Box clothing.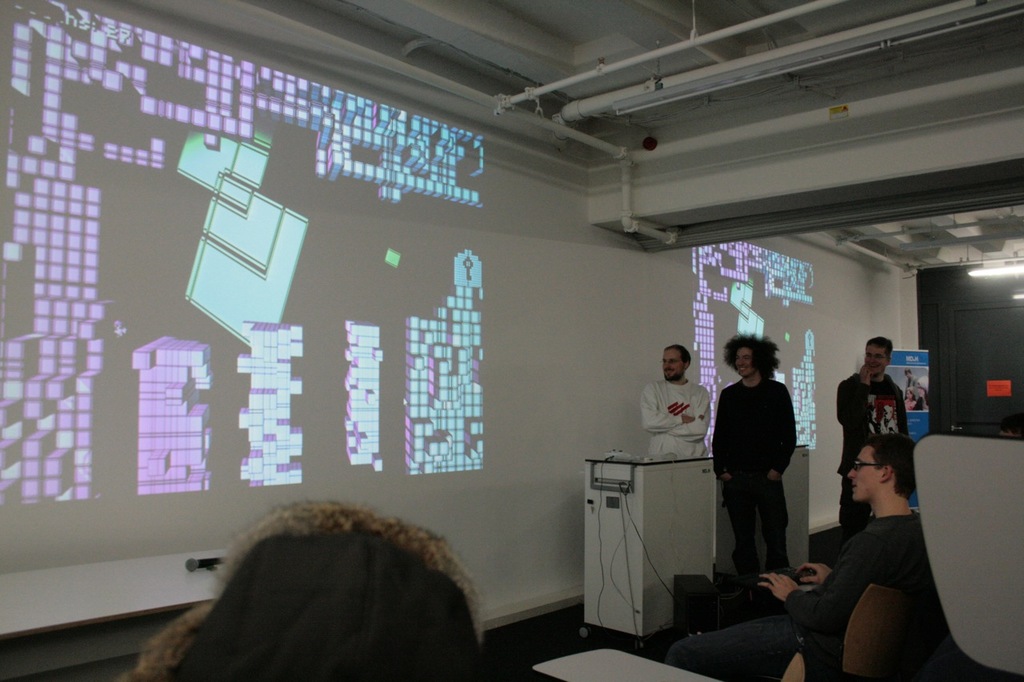
crop(837, 370, 912, 532).
